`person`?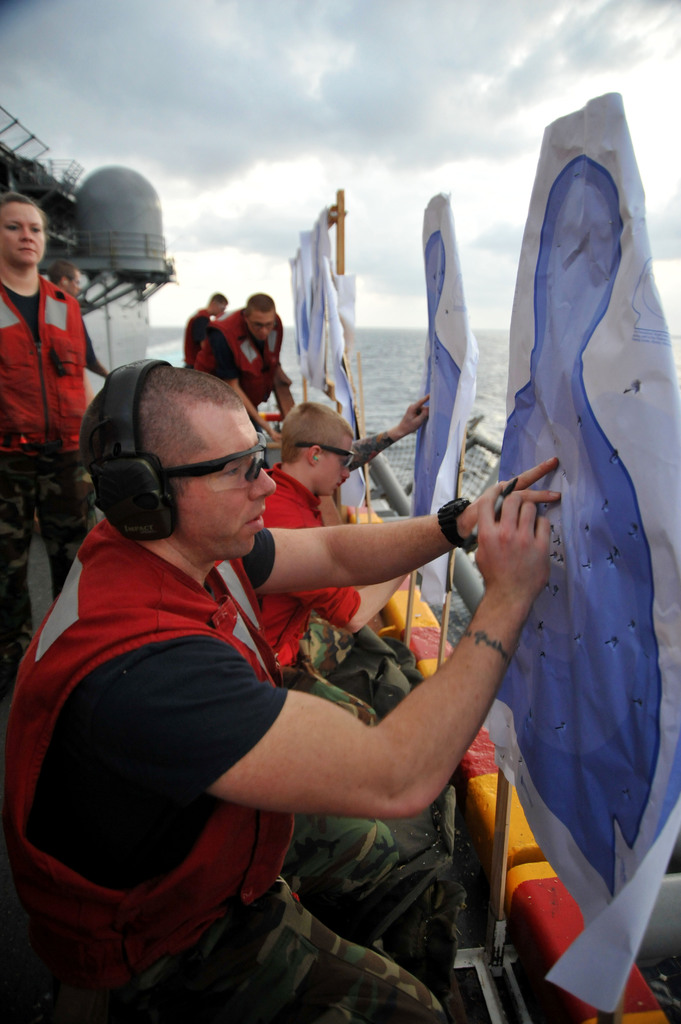
x1=181, y1=290, x2=228, y2=371
